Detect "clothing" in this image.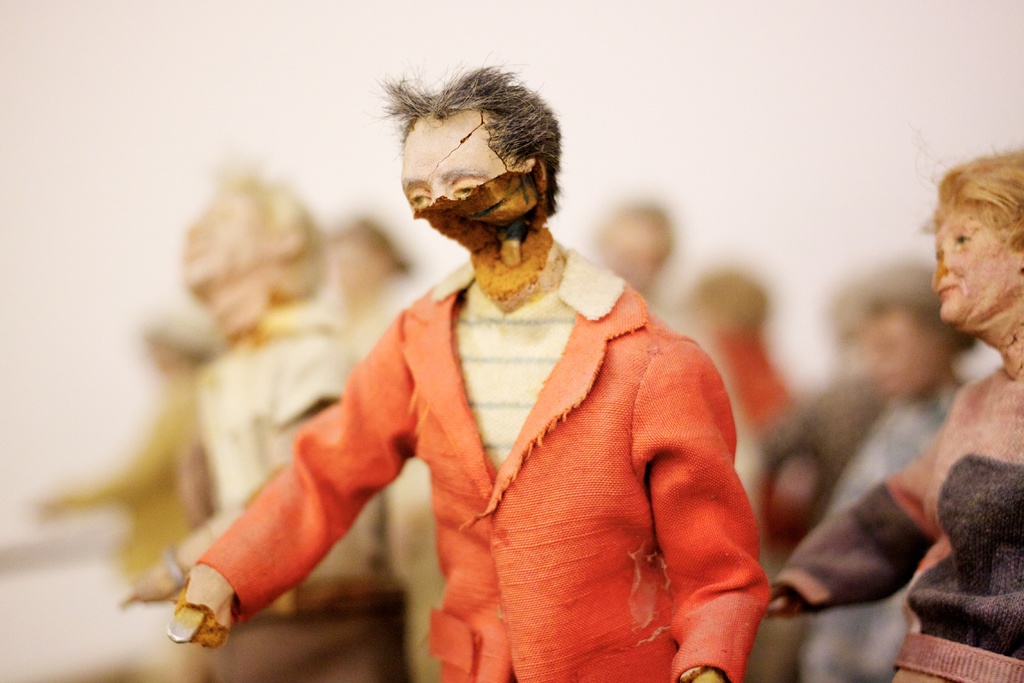
Detection: 195,309,413,682.
